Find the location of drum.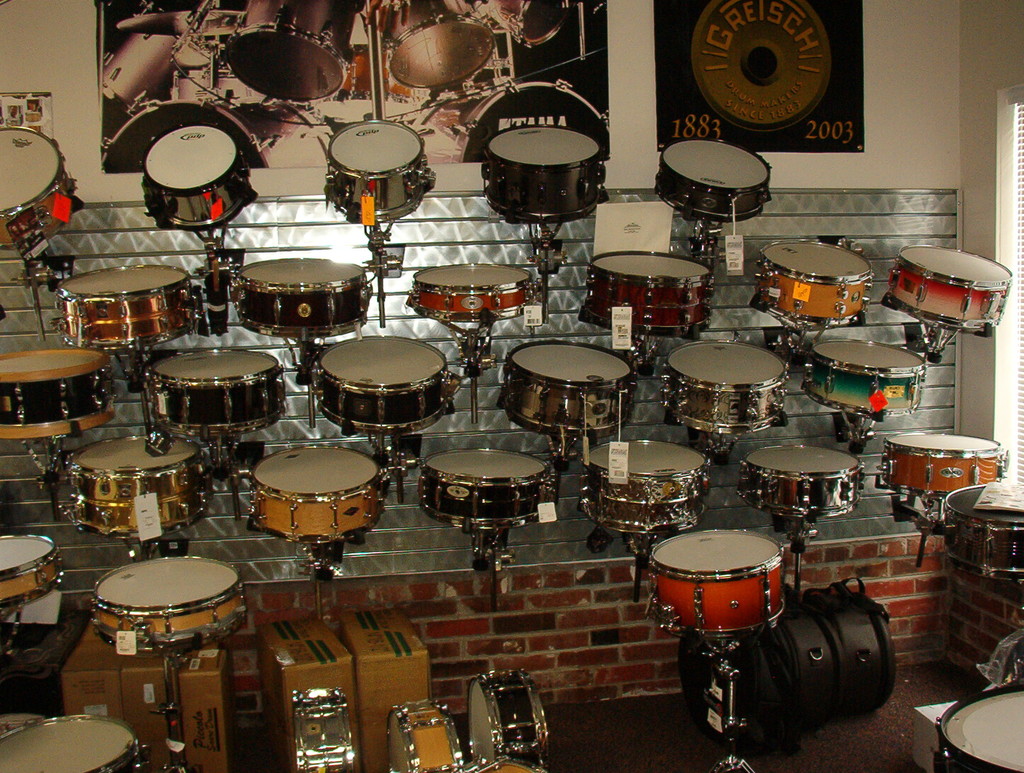
Location: [411, 263, 536, 323].
